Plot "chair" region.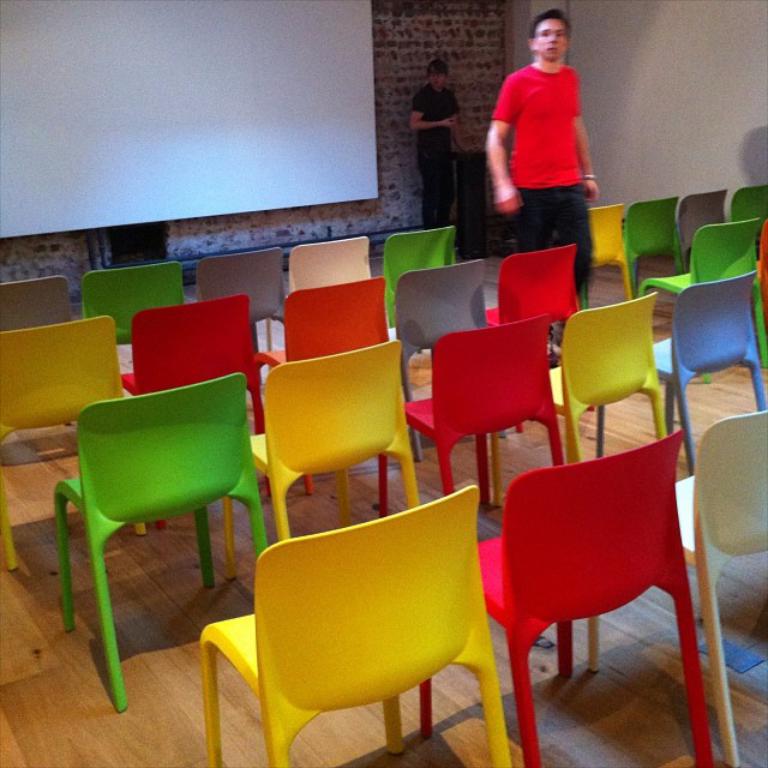
Plotted at (x1=112, y1=286, x2=250, y2=524).
